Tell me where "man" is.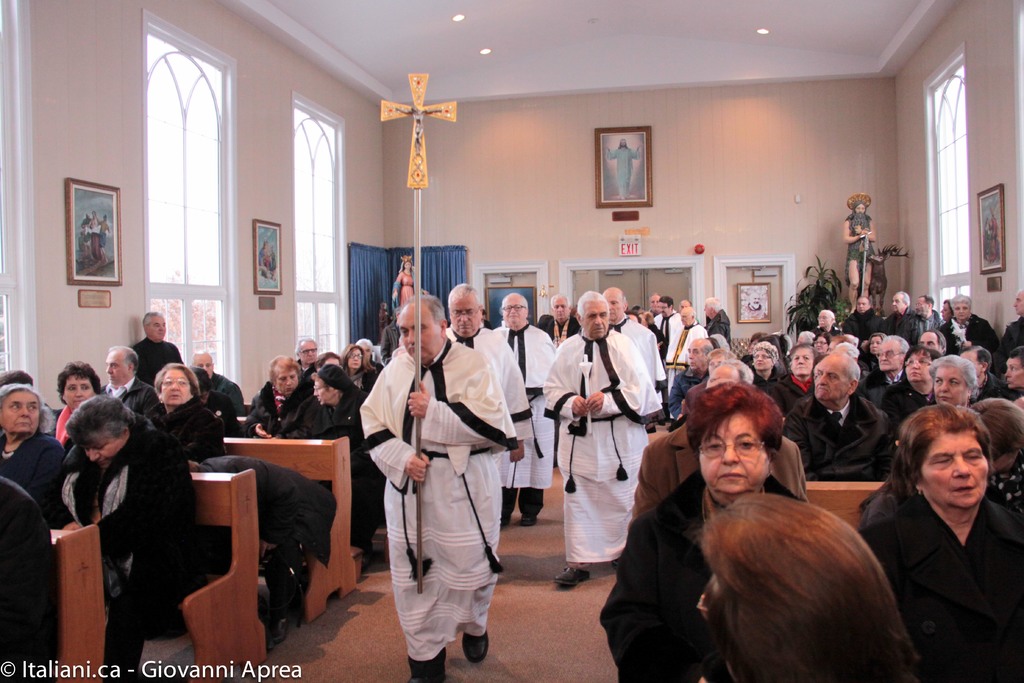
"man" is at 867 334 915 410.
